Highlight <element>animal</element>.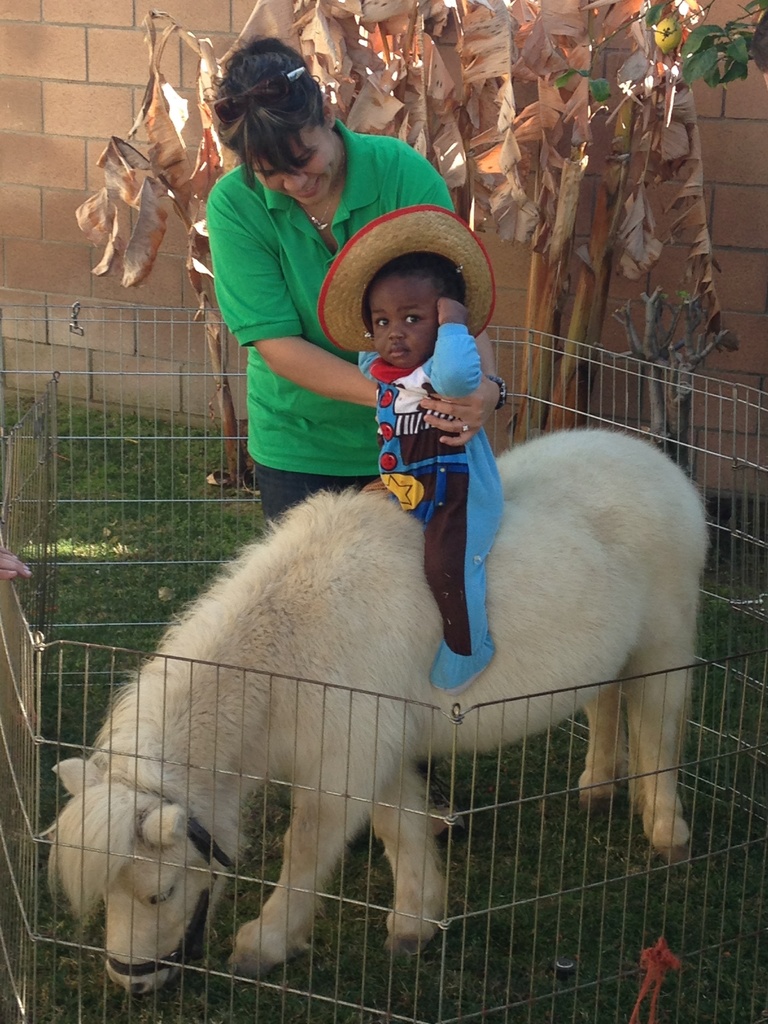
Highlighted region: Rect(61, 419, 719, 993).
